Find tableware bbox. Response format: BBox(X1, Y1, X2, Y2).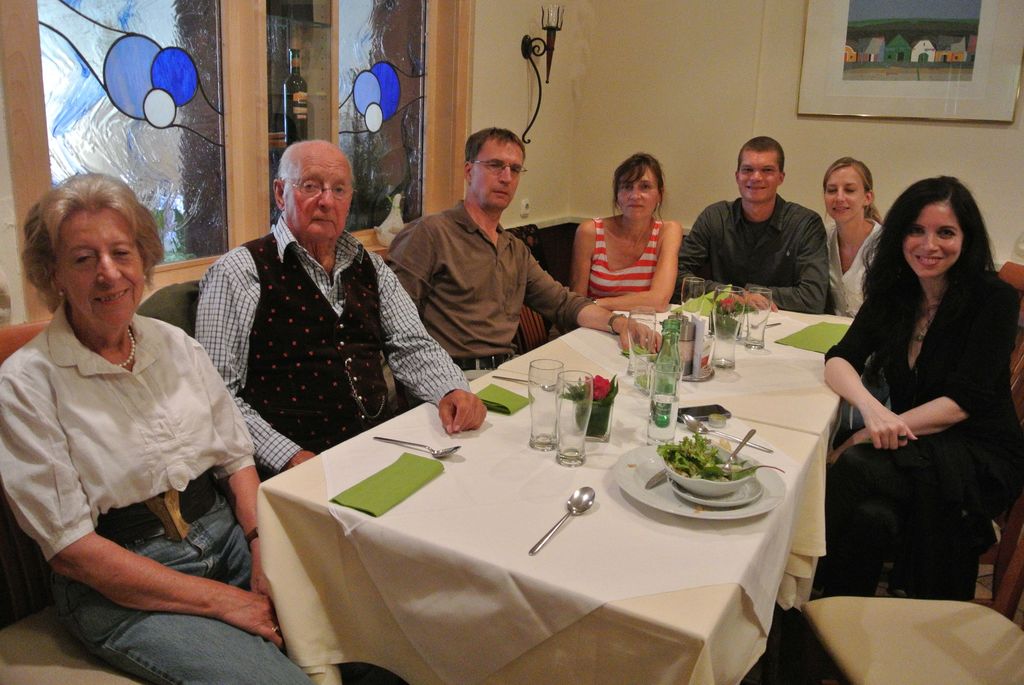
BBox(492, 375, 557, 393).
